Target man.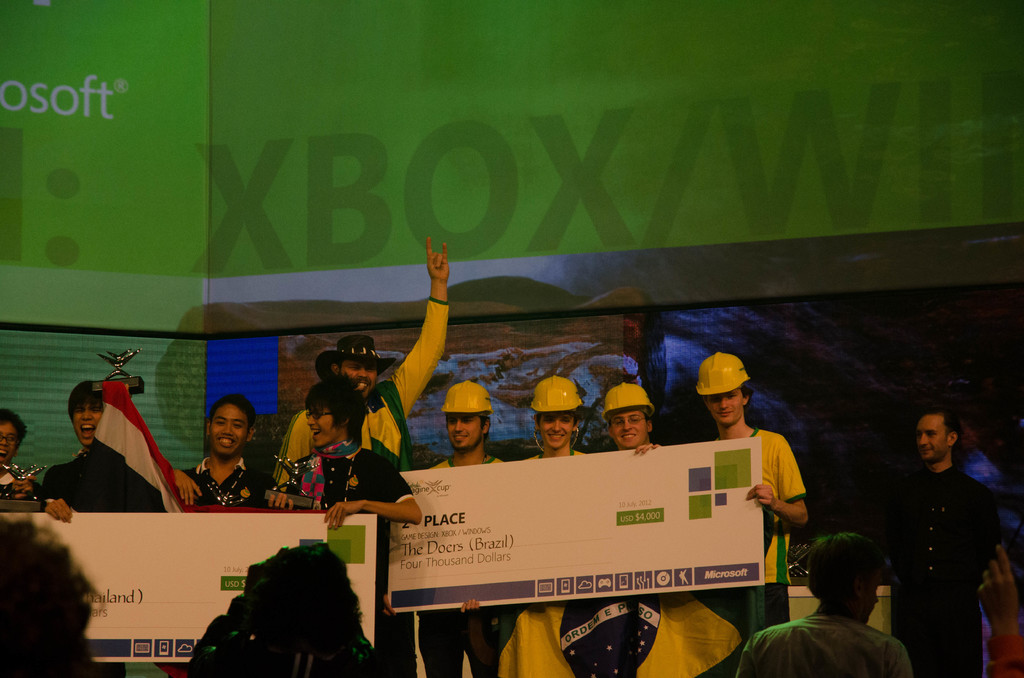
Target region: [left=392, top=381, right=512, bottom=677].
